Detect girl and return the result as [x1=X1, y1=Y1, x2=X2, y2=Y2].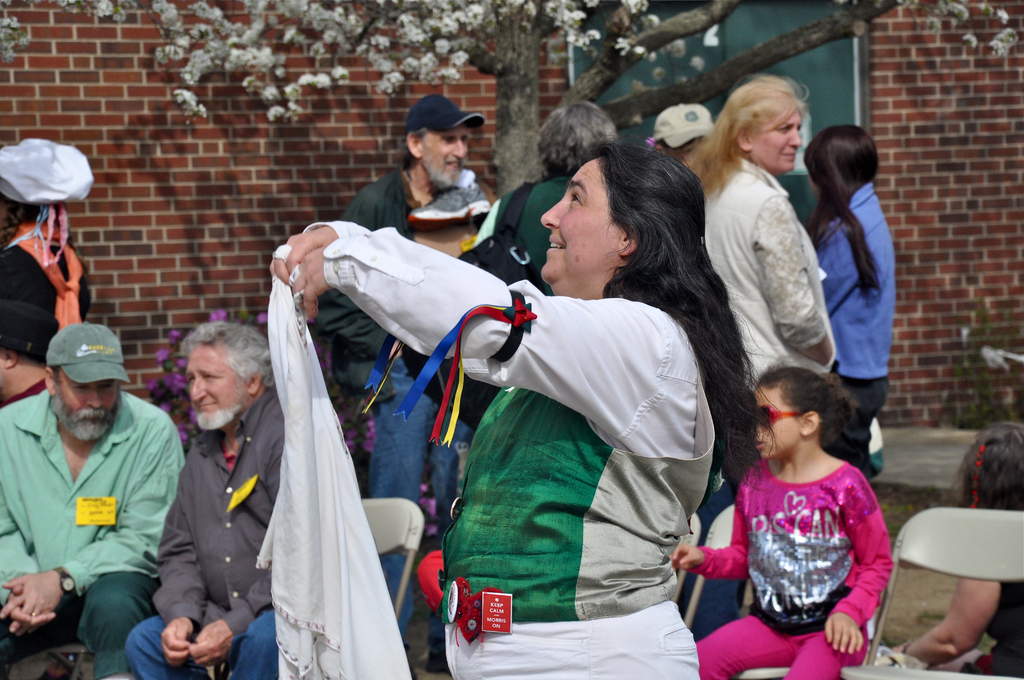
[x1=891, y1=434, x2=1023, y2=674].
